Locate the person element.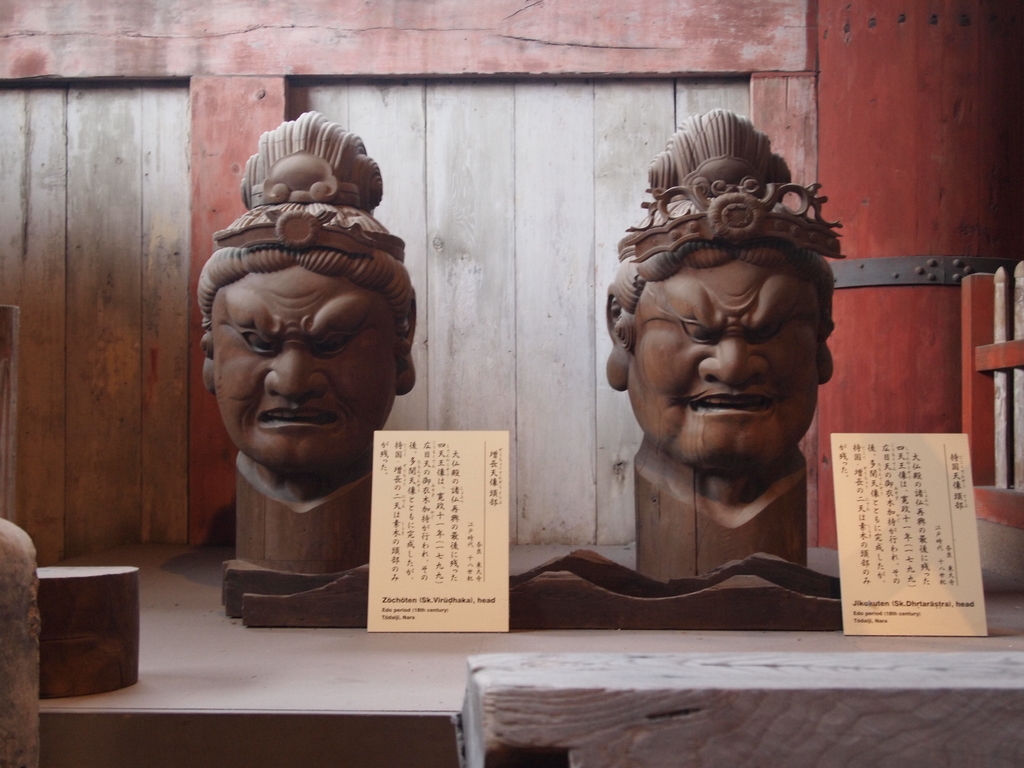
Element bbox: 173, 132, 469, 606.
